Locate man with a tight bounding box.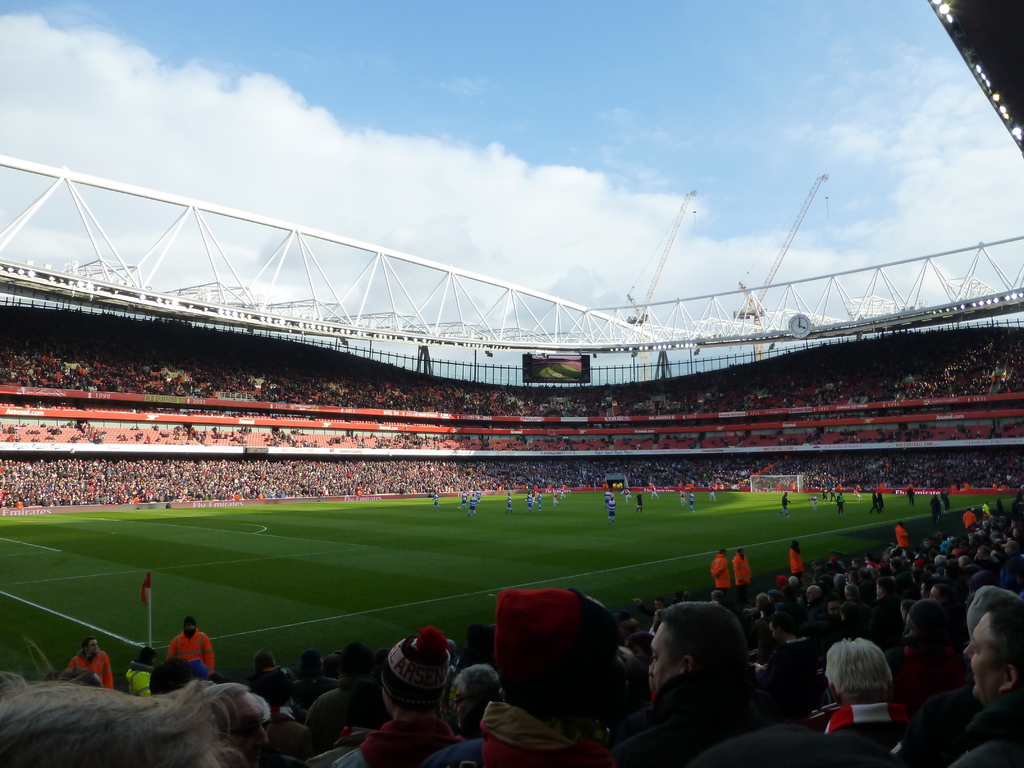
(left=680, top=488, right=687, bottom=509).
